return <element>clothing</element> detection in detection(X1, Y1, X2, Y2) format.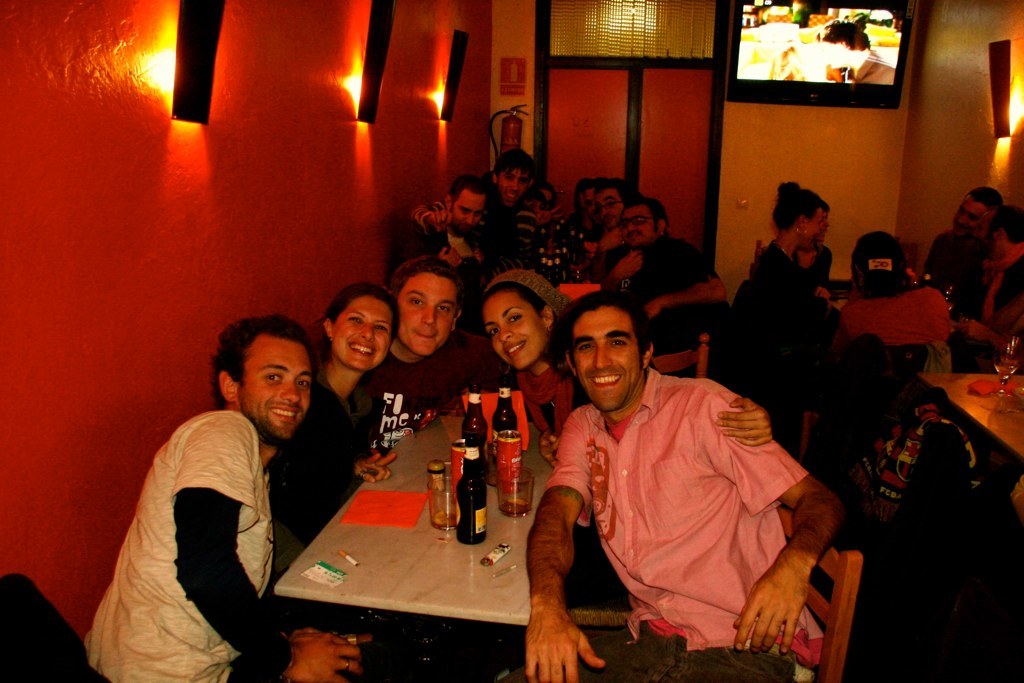
detection(848, 271, 954, 372).
